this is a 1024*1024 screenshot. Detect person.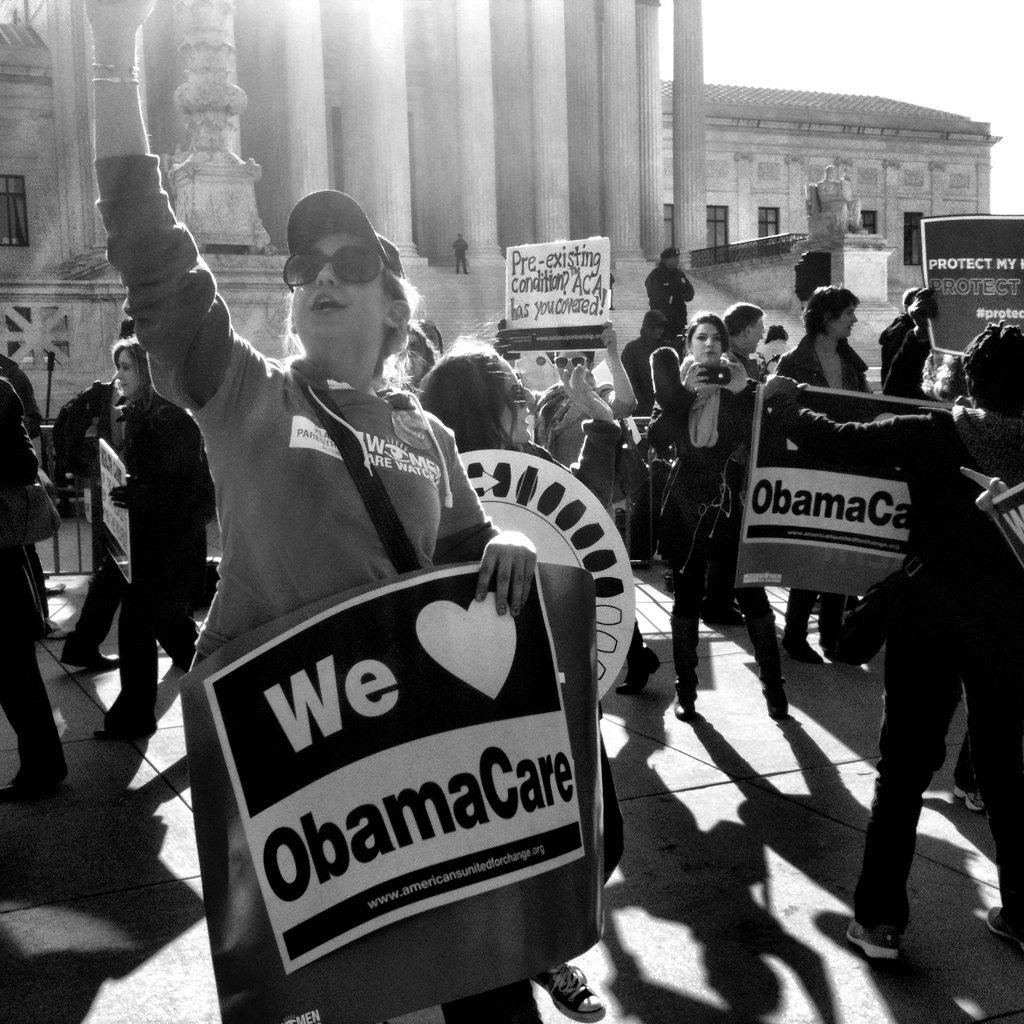
645:249:697:355.
